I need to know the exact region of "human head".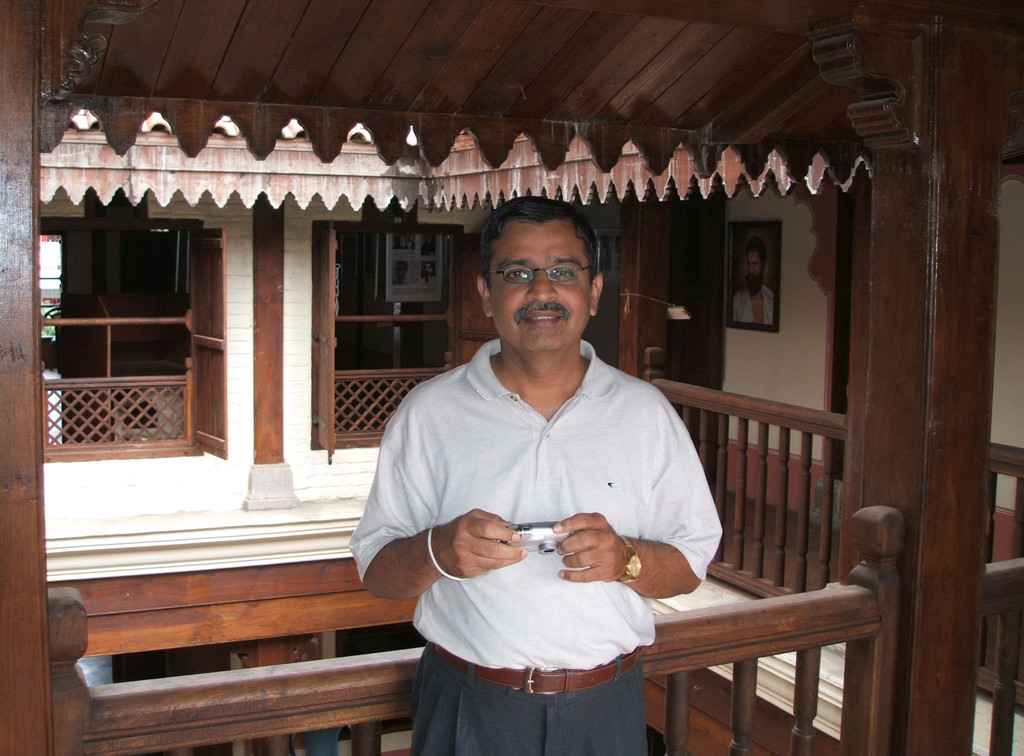
Region: [x1=474, y1=195, x2=605, y2=357].
